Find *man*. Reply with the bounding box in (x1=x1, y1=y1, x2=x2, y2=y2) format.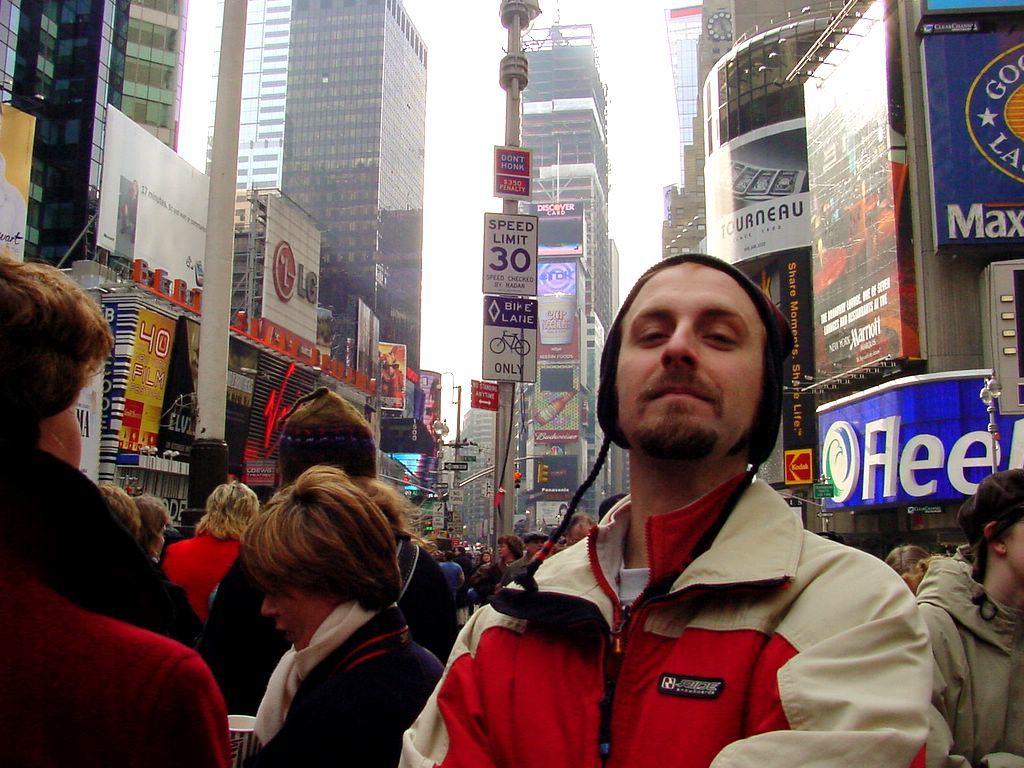
(x1=500, y1=534, x2=550, y2=590).
